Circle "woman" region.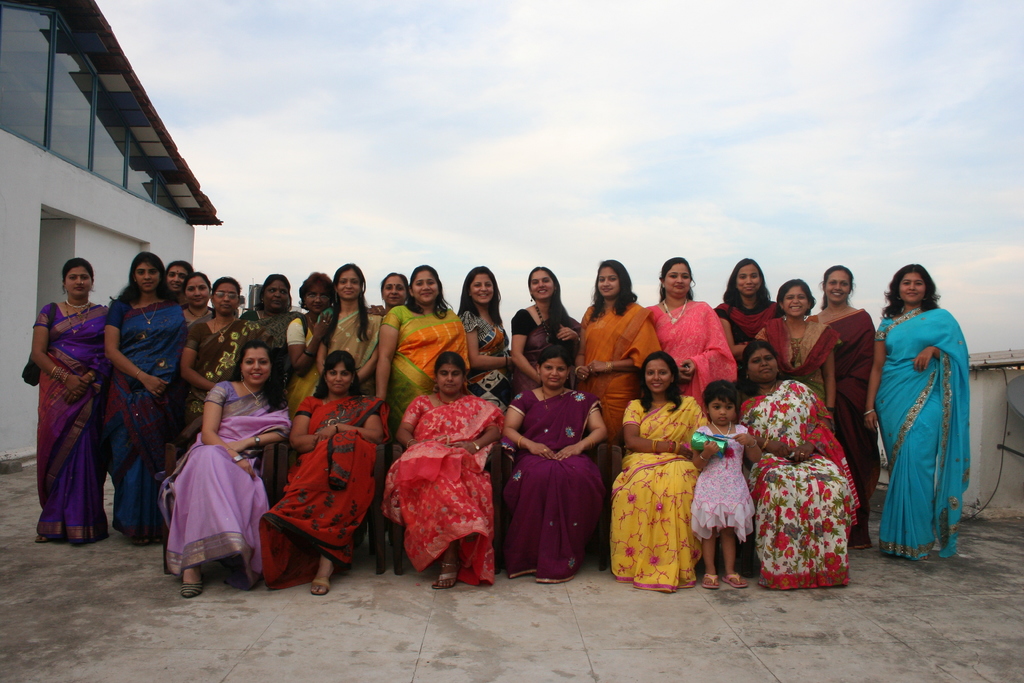
Region: [714,254,781,366].
